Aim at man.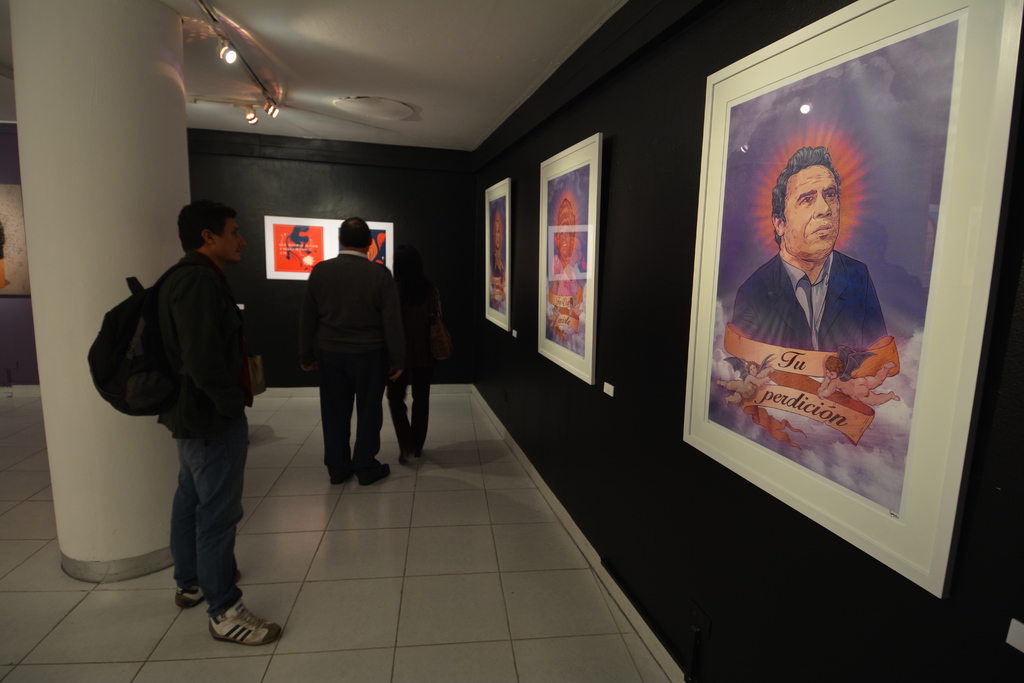
Aimed at [left=724, top=145, right=900, bottom=393].
